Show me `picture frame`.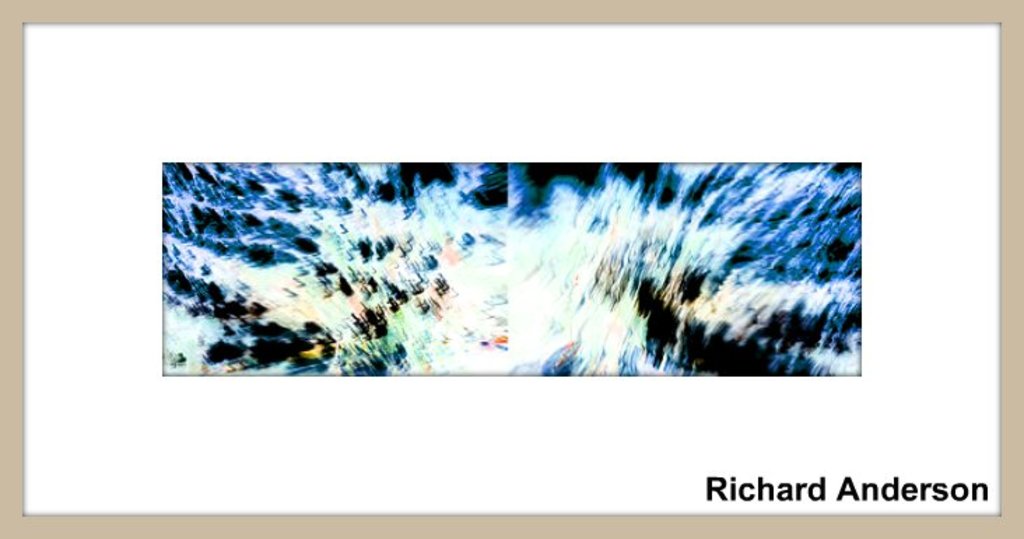
`picture frame` is here: rect(0, 0, 1023, 538).
